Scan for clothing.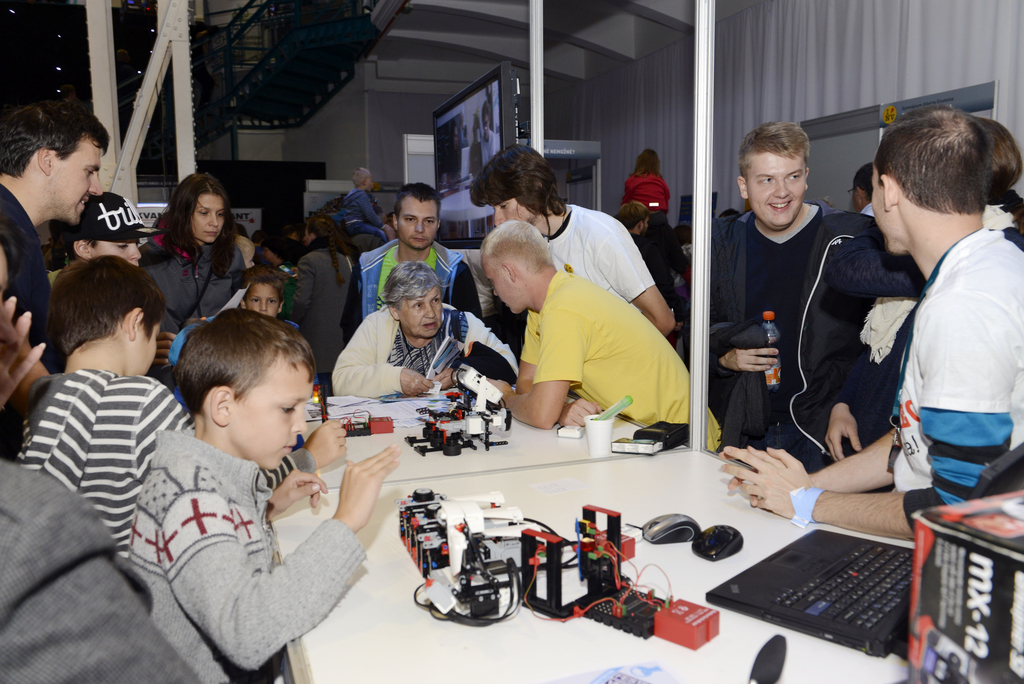
Scan result: box(329, 308, 516, 393).
